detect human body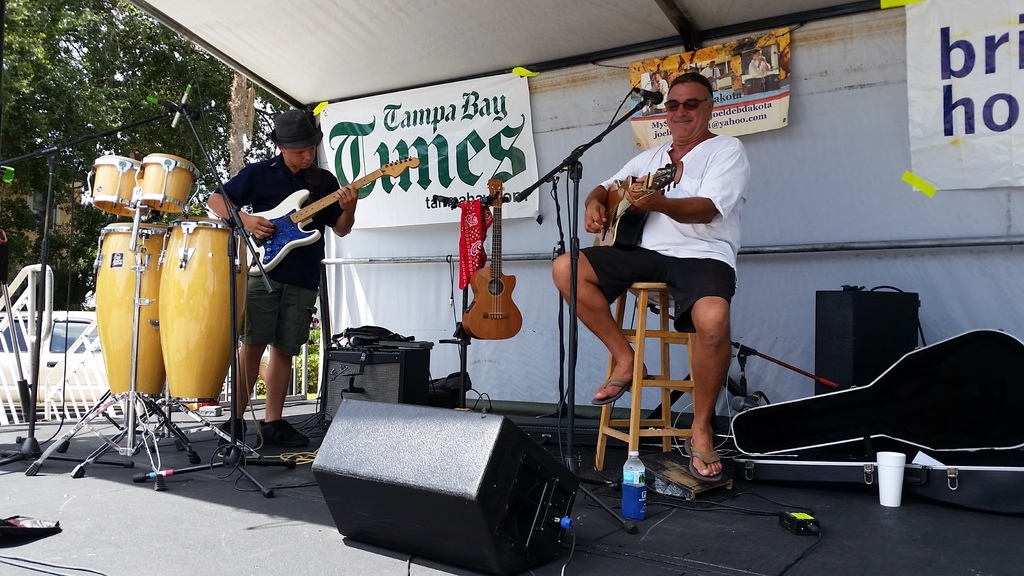
(left=561, top=60, right=732, bottom=495)
